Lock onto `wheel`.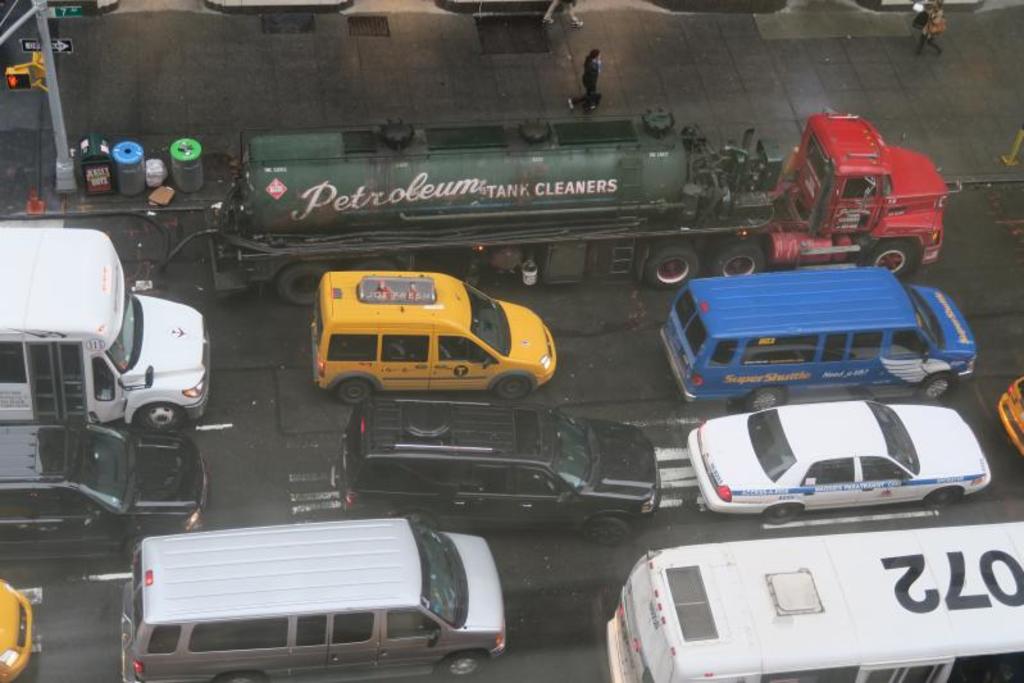
Locked: (865, 236, 918, 279).
